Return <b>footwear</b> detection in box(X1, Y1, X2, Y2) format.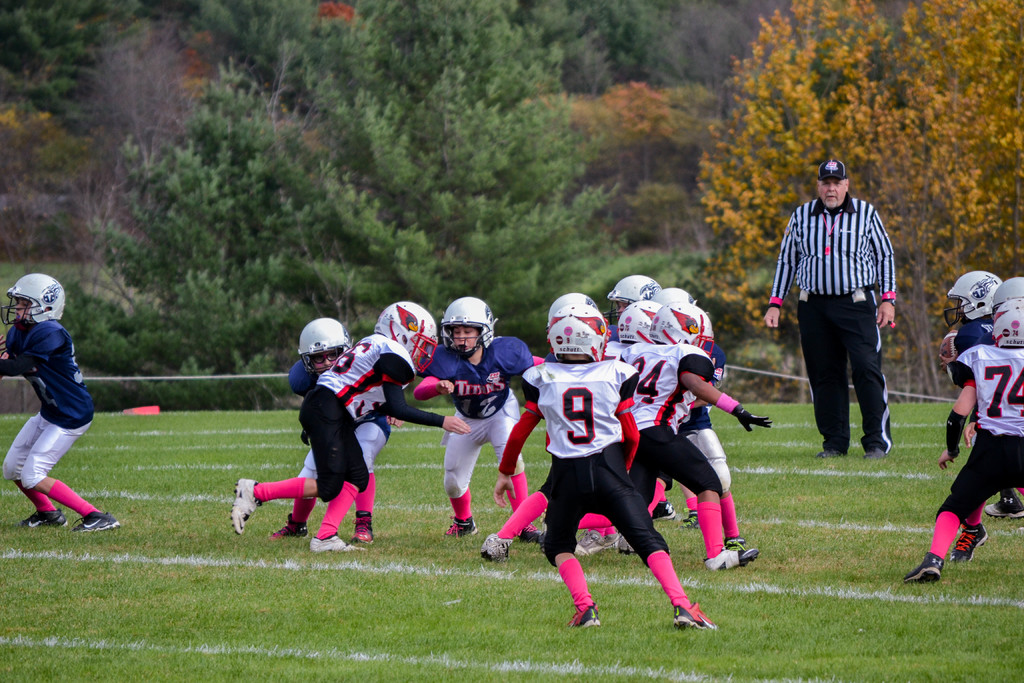
box(951, 522, 990, 563).
